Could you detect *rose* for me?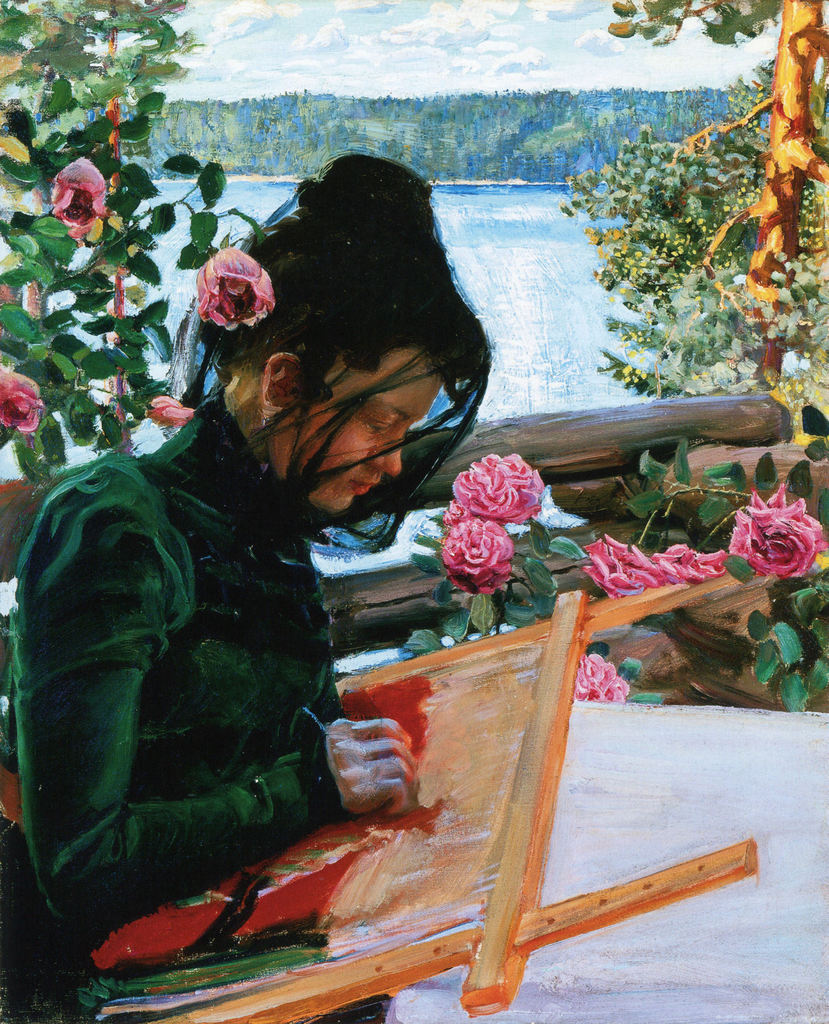
Detection result: bbox=(453, 452, 544, 525).
